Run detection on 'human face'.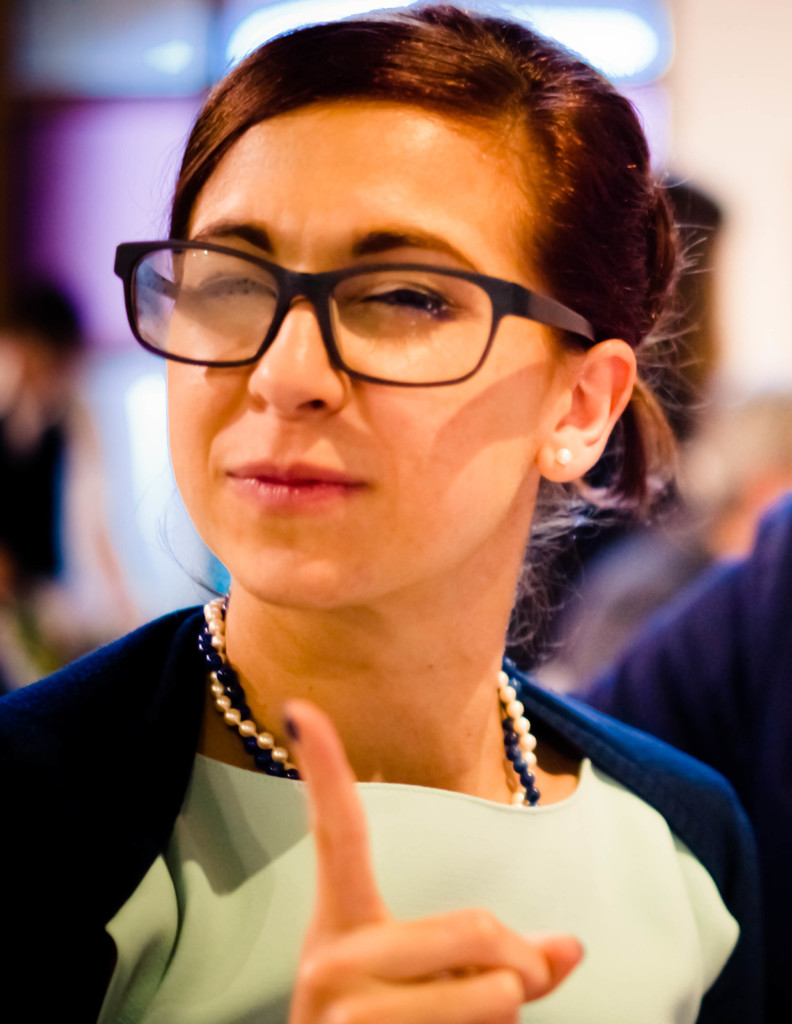
Result: 162, 90, 565, 608.
